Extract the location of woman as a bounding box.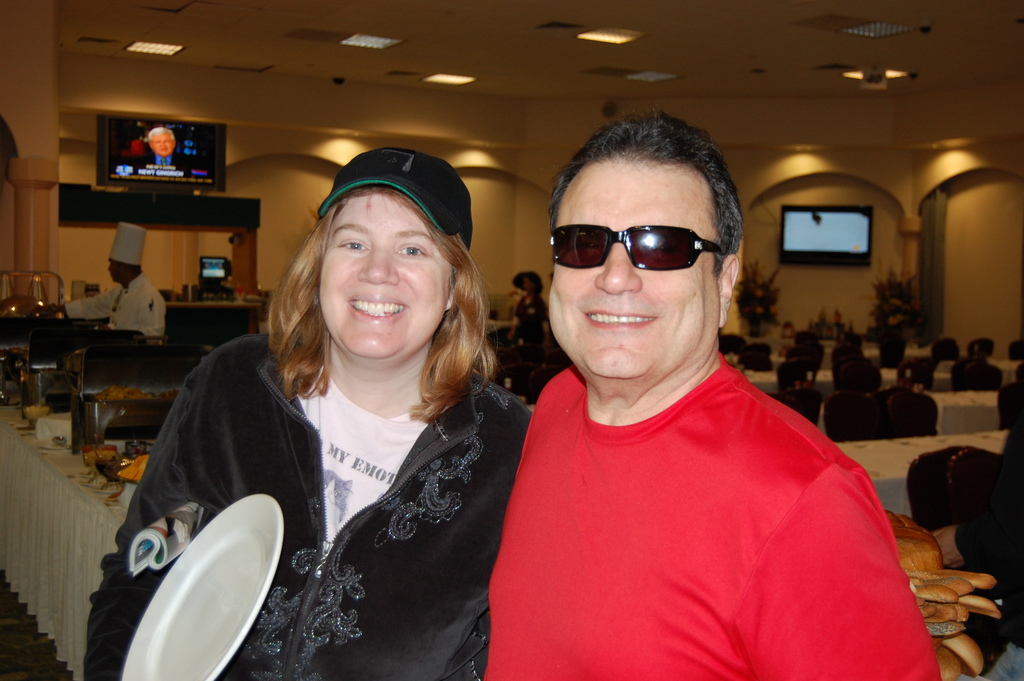
x1=118, y1=140, x2=550, y2=671.
